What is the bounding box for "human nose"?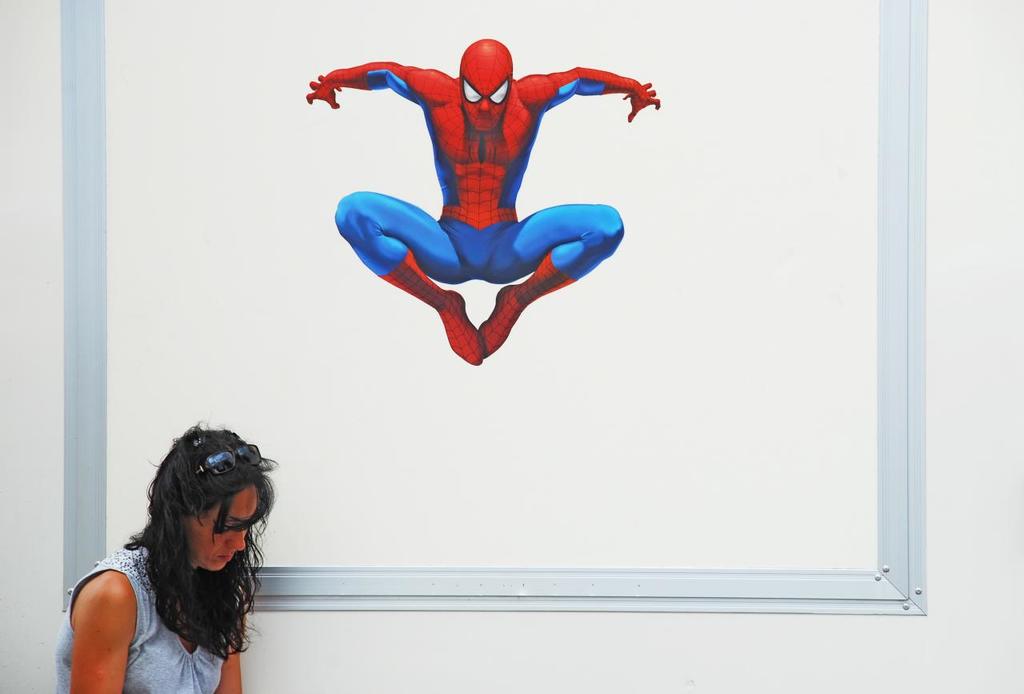
227,533,246,551.
